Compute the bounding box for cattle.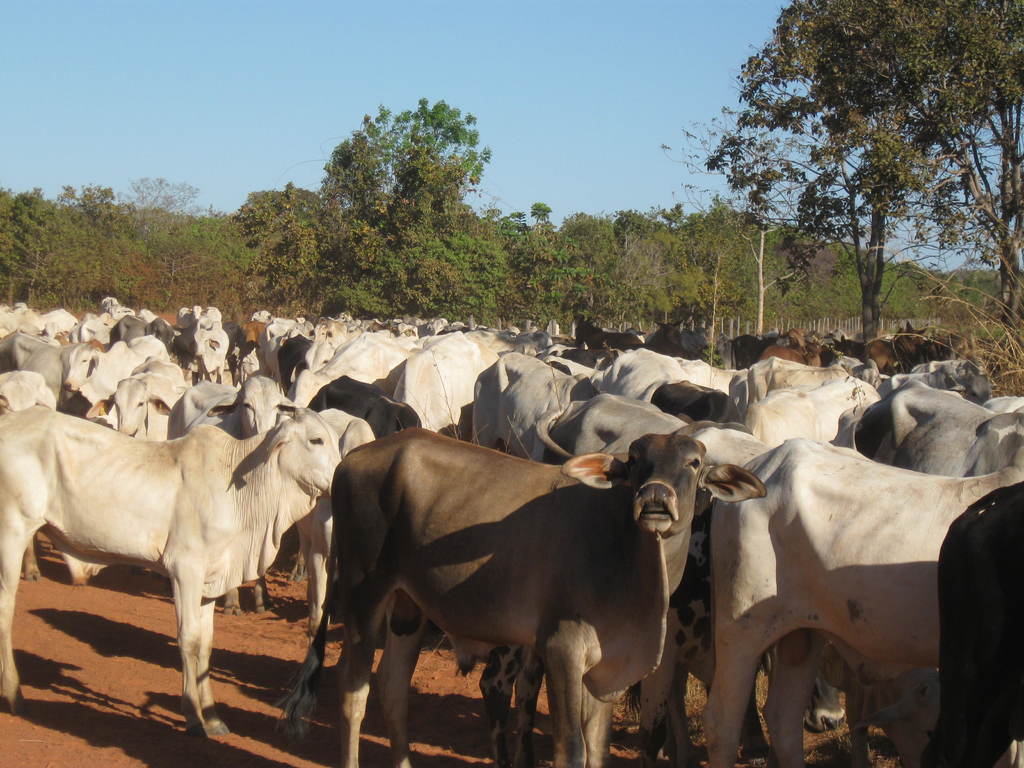
locate(923, 478, 1023, 767).
